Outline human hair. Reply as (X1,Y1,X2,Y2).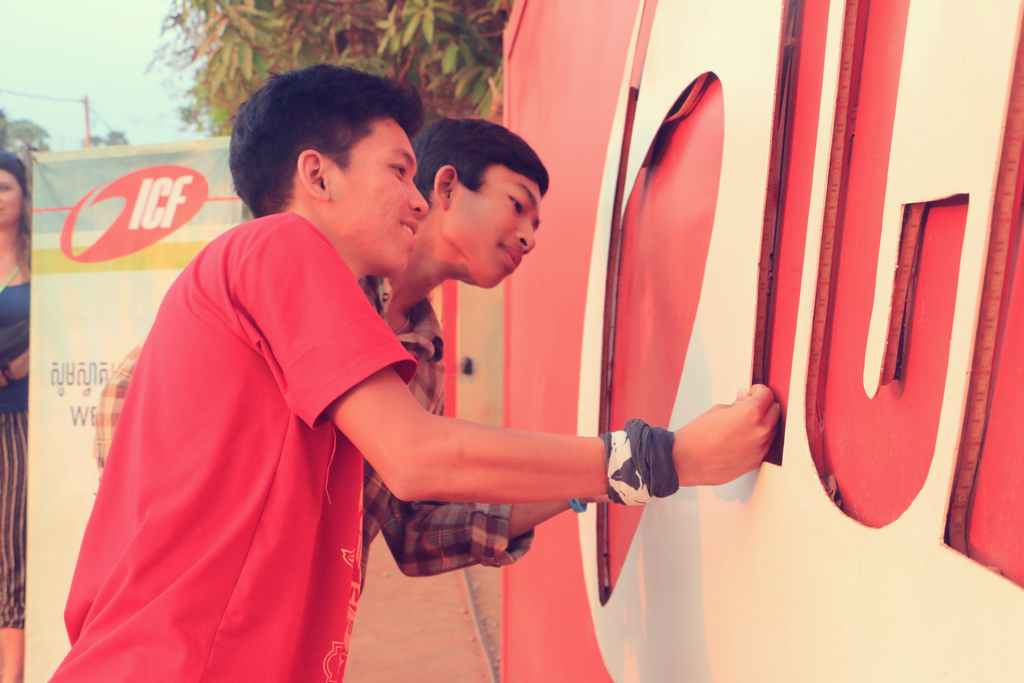
(412,118,550,211).
